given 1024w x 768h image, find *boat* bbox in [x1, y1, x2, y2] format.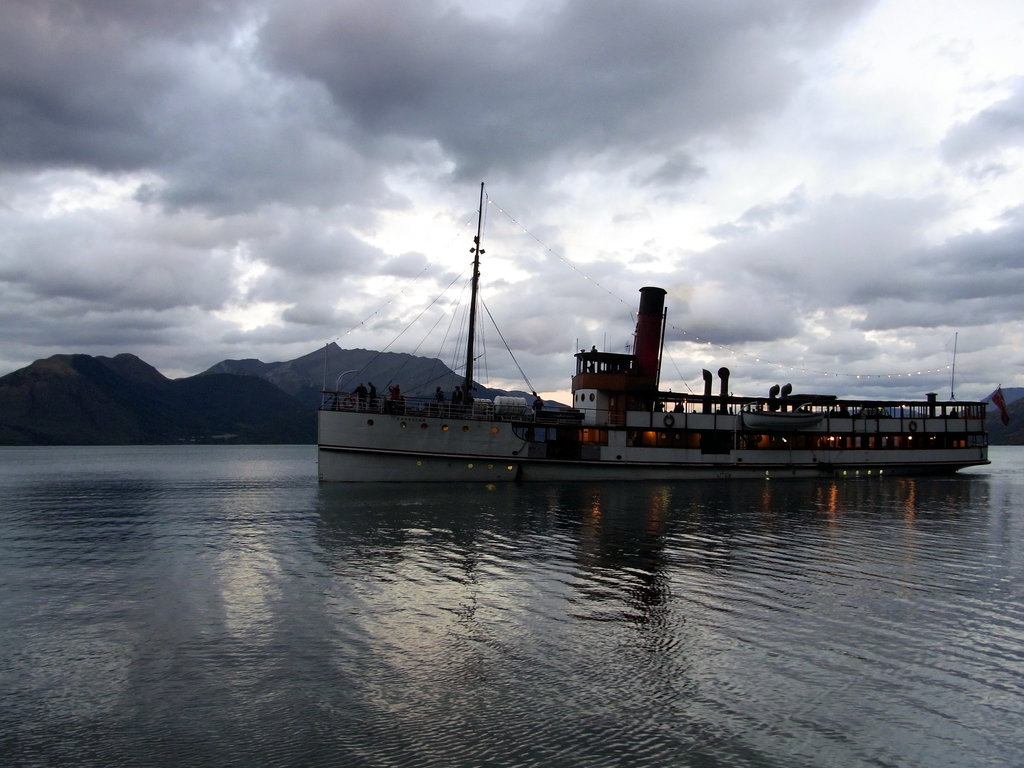
[515, 279, 990, 487].
